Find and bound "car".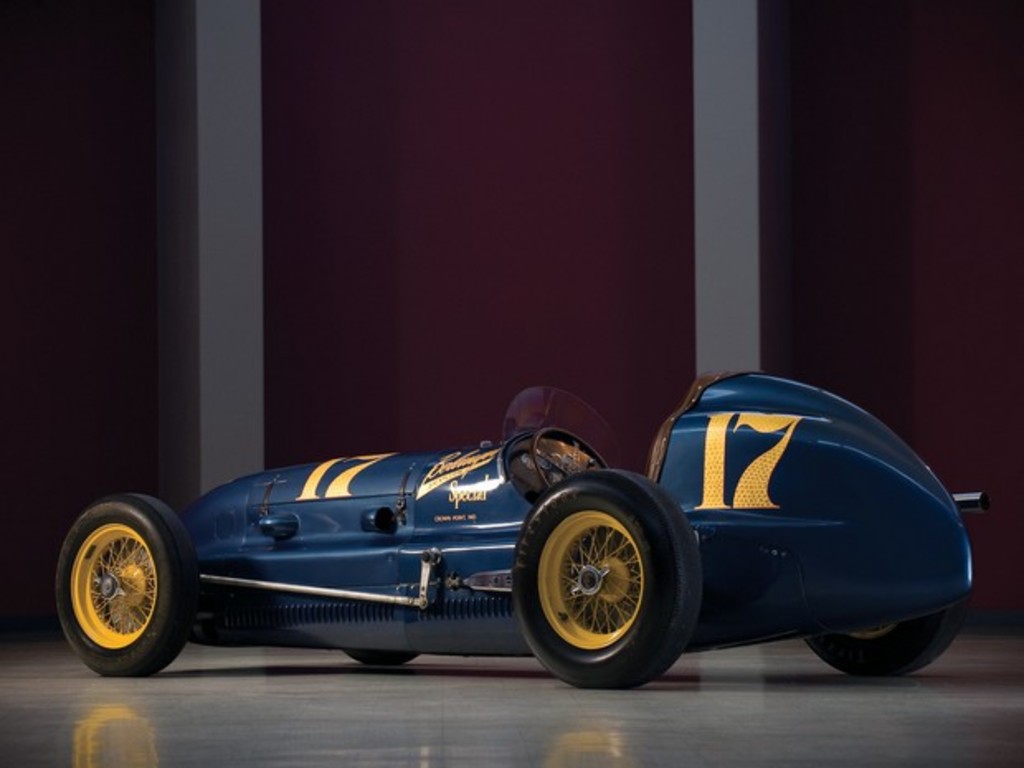
Bound: box(58, 360, 1007, 689).
